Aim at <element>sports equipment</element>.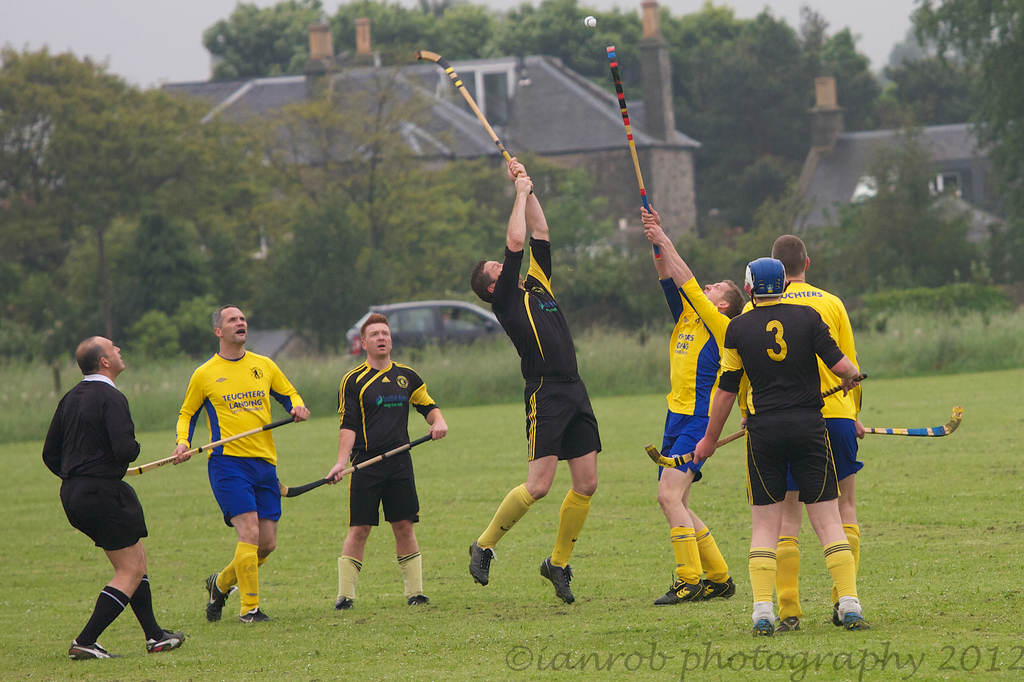
Aimed at bbox=[647, 373, 867, 468].
